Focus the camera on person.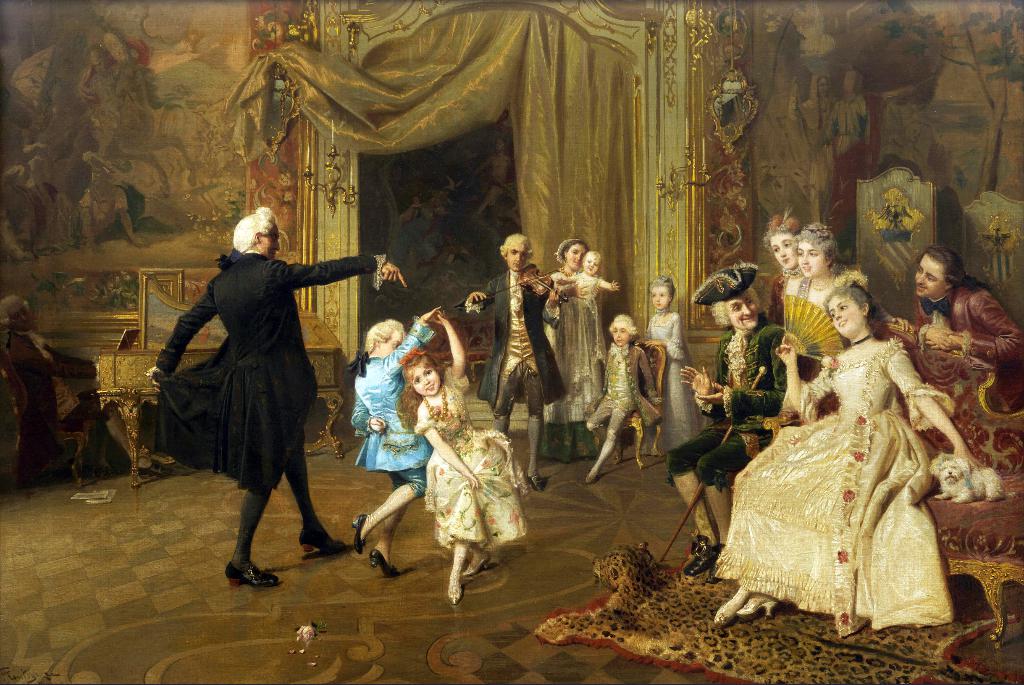
Focus region: BBox(719, 264, 984, 645).
